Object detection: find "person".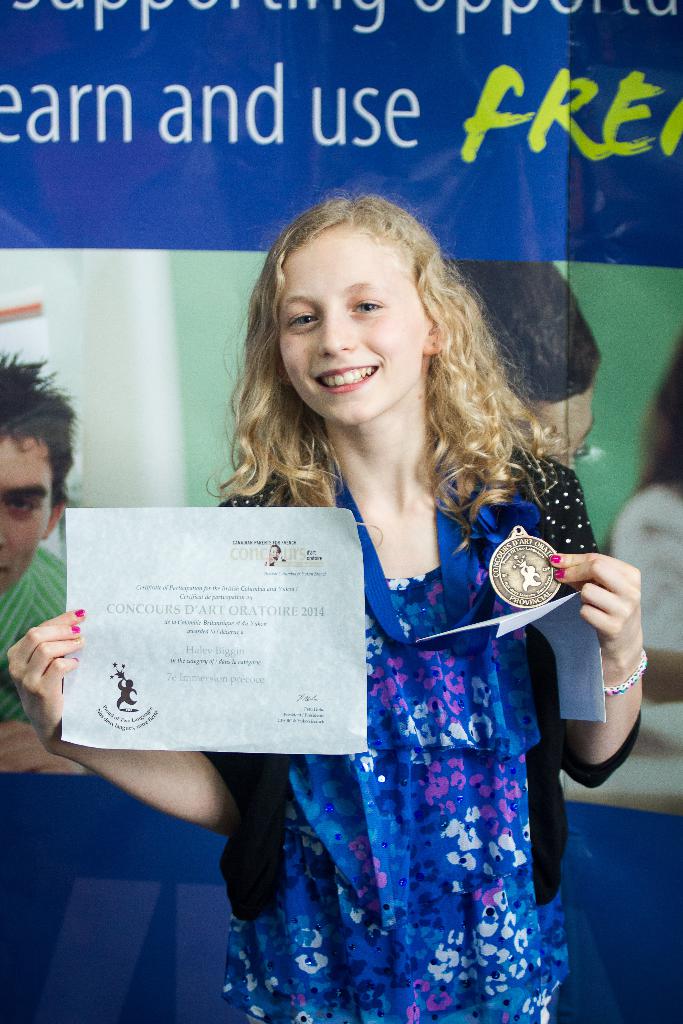
602, 333, 682, 764.
